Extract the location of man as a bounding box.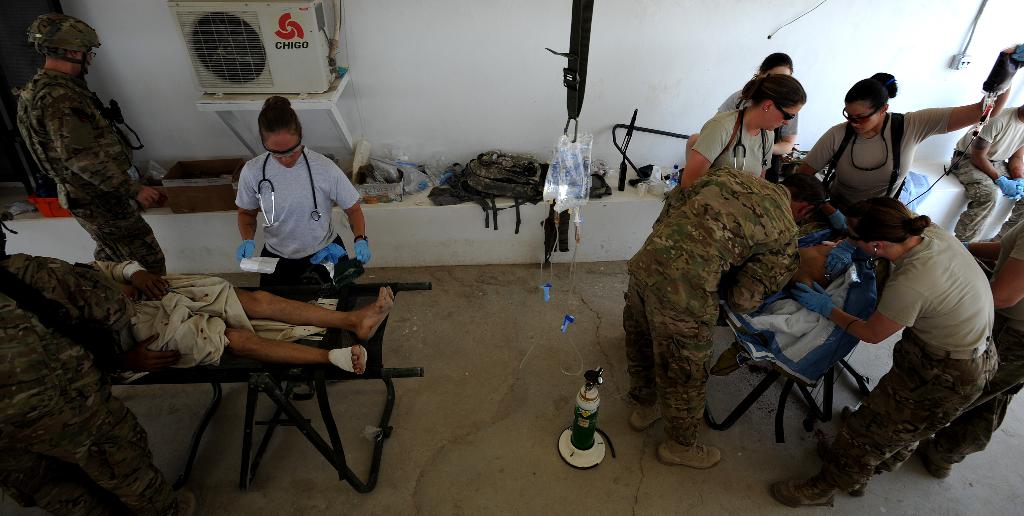
locate(0, 239, 202, 515).
